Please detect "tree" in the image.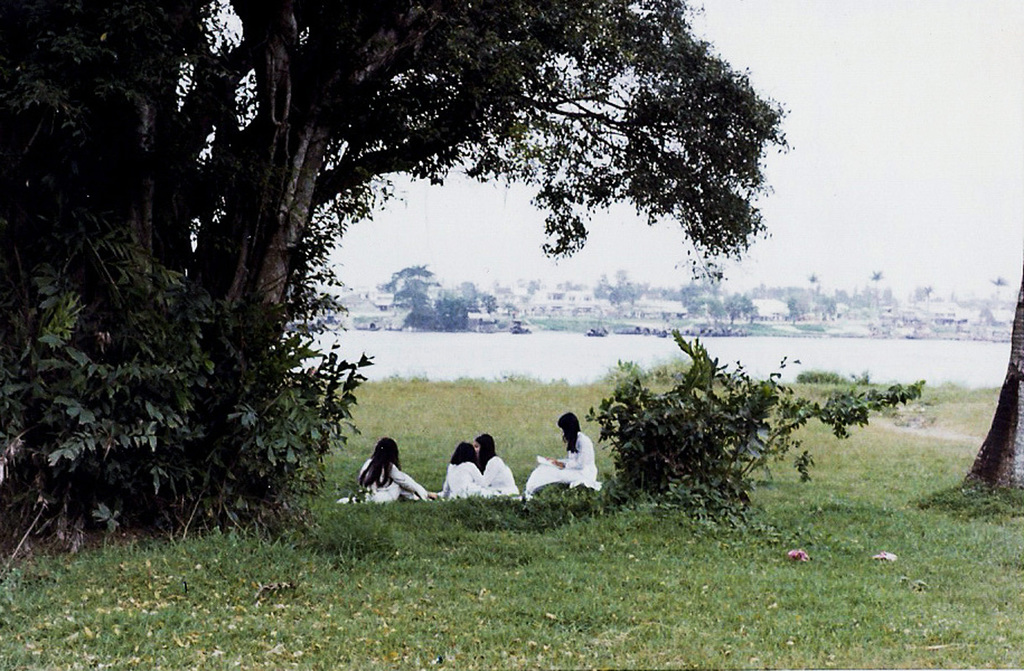
bbox(577, 309, 938, 528).
